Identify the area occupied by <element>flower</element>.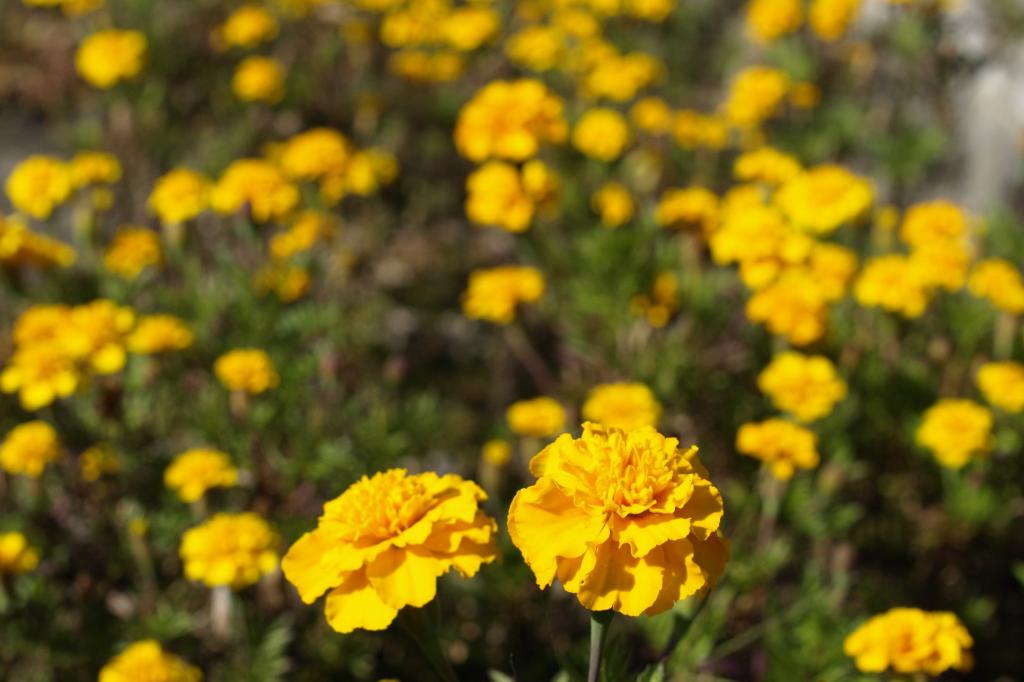
Area: (218,345,285,390).
